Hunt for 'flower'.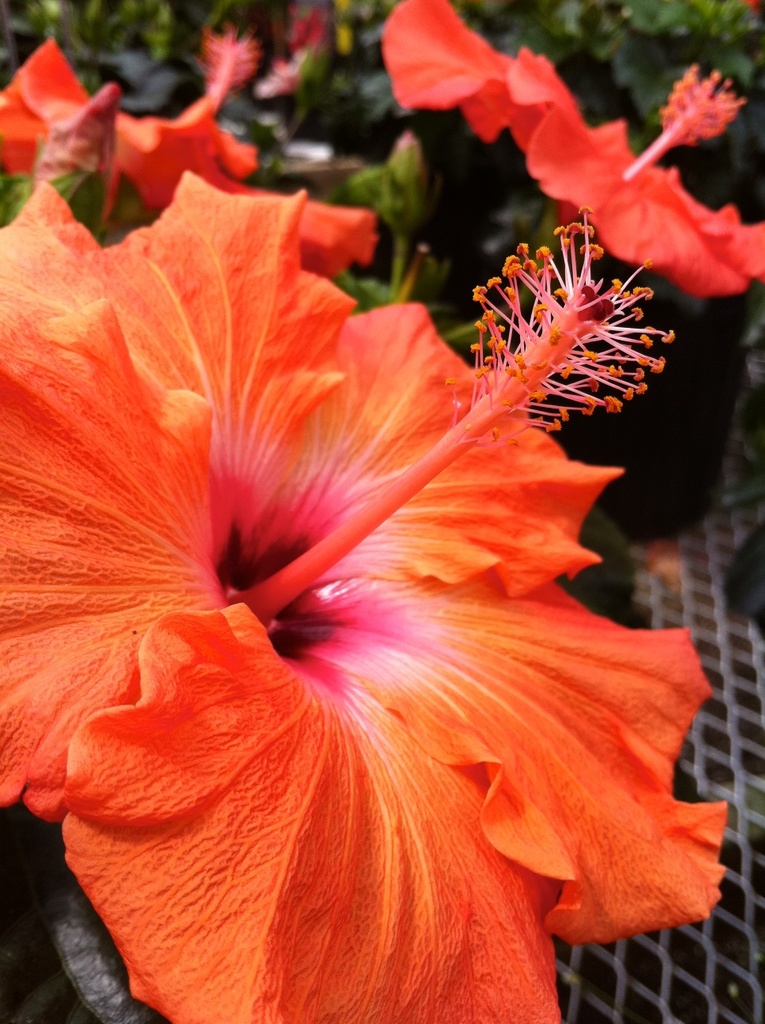
Hunted down at bbox=[0, 22, 258, 216].
